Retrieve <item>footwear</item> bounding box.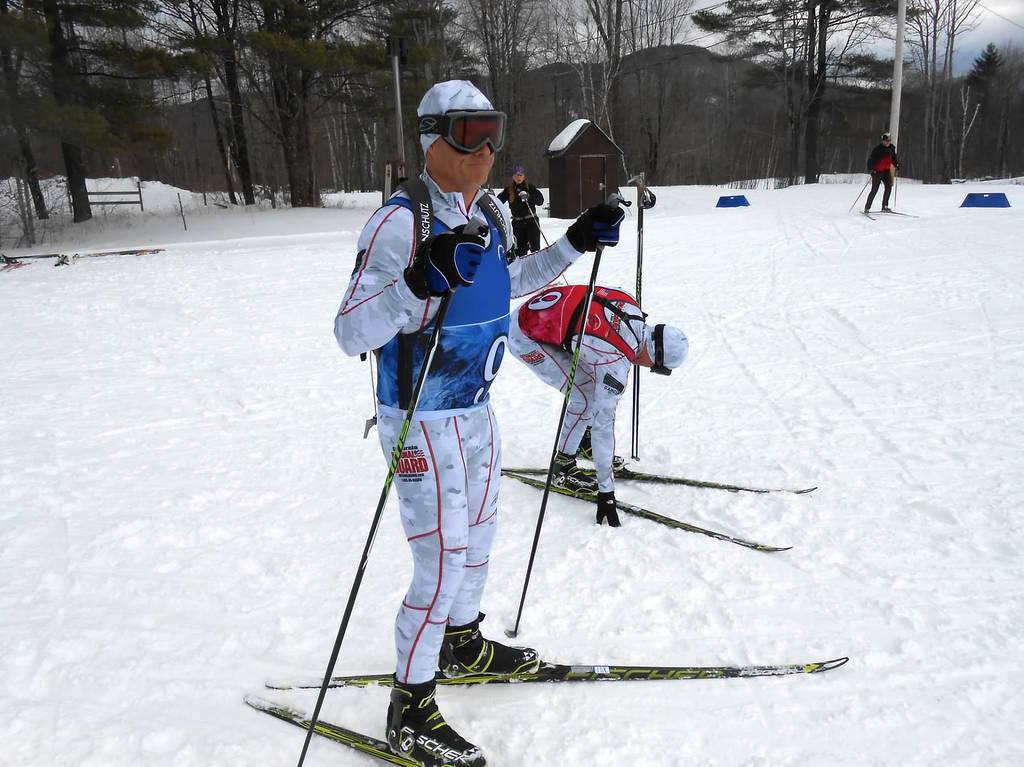
Bounding box: (860, 207, 868, 214).
